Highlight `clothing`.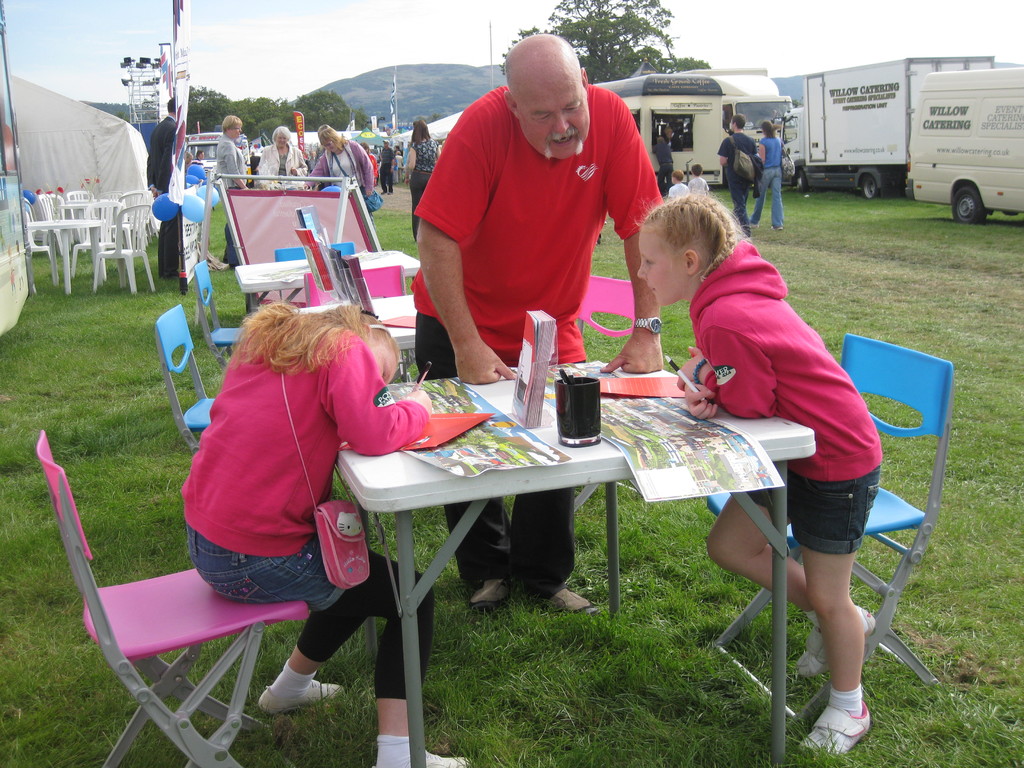
Highlighted region: 147,114,175,275.
